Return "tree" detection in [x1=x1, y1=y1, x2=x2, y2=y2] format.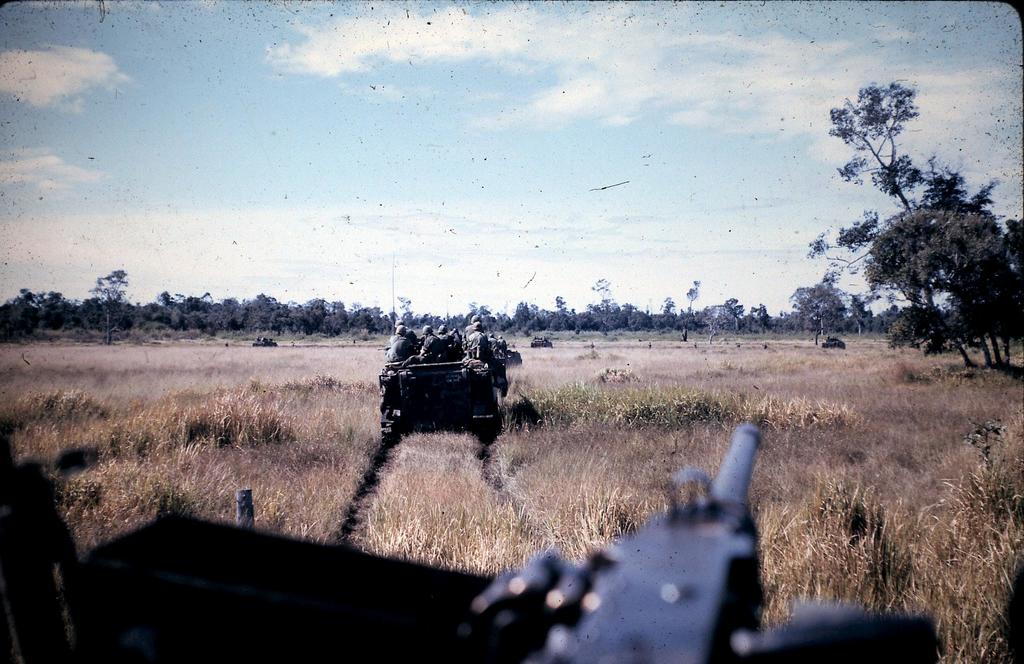
[x1=74, y1=257, x2=129, y2=353].
